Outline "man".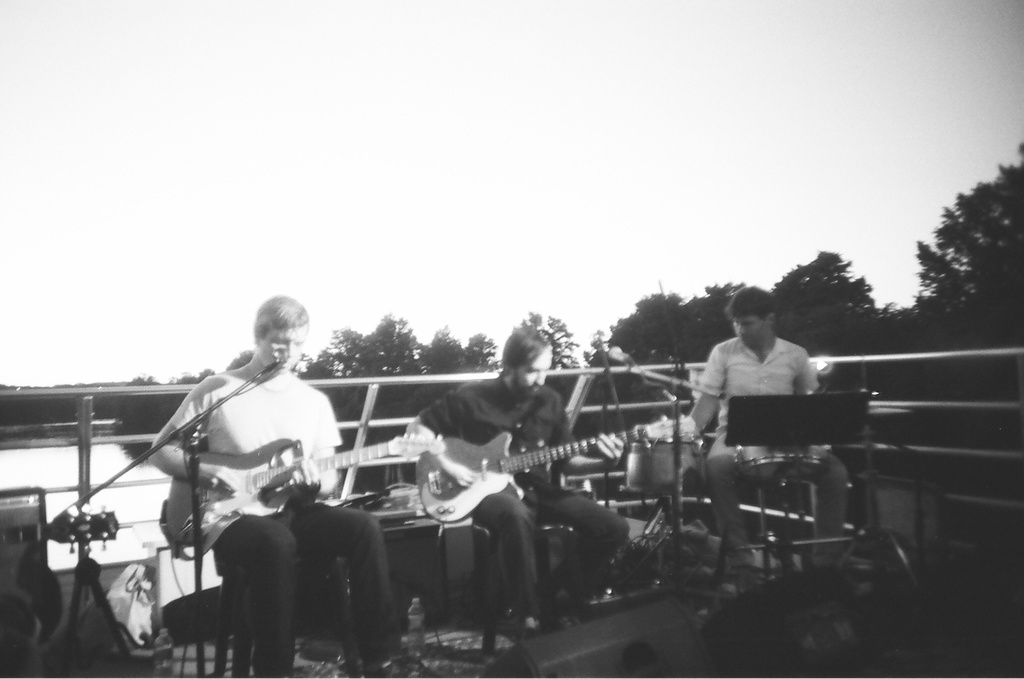
Outline: (left=133, top=294, right=379, bottom=651).
